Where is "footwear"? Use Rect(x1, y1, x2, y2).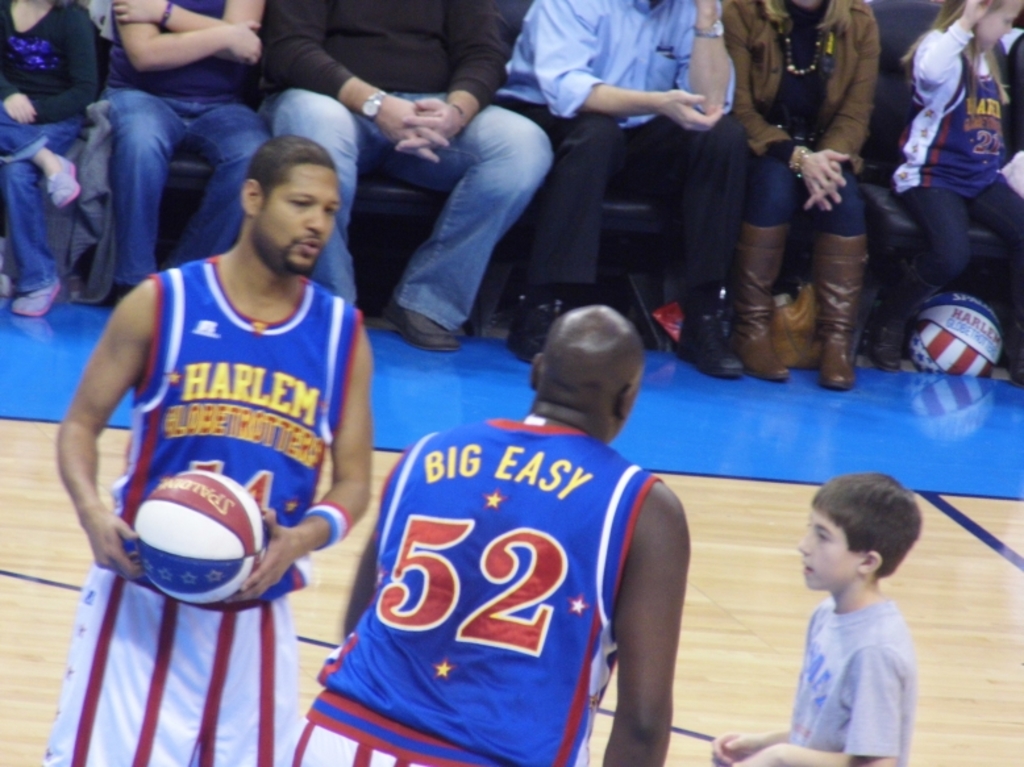
Rect(391, 303, 451, 350).
